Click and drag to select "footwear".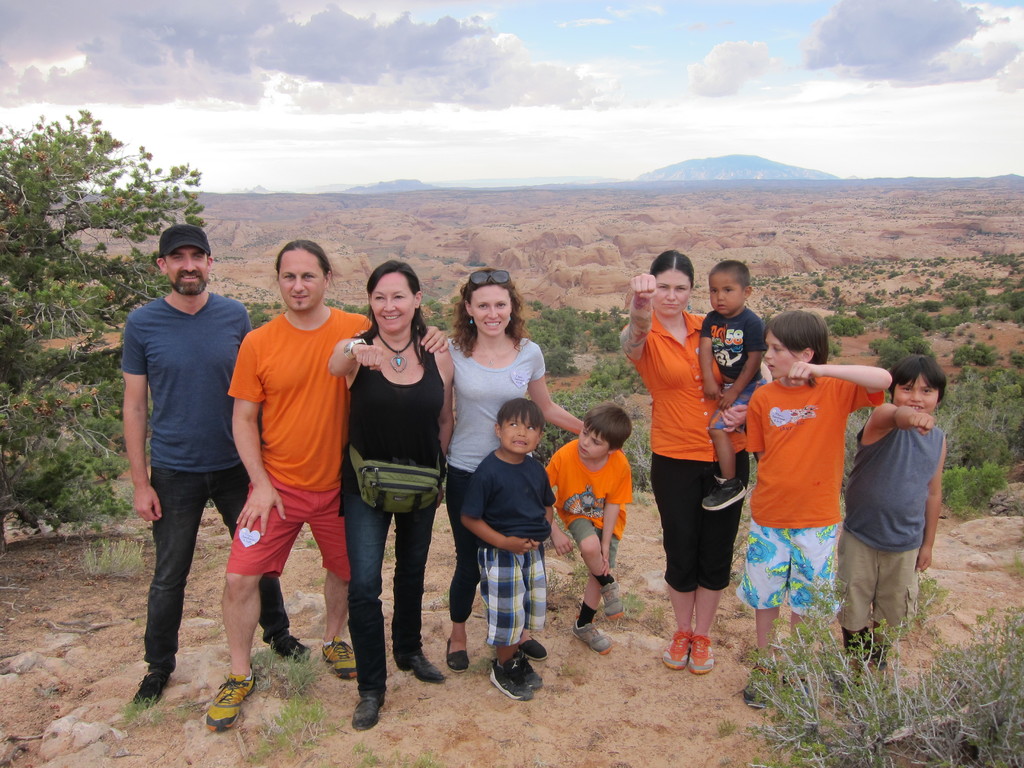
Selection: 271/623/317/669.
